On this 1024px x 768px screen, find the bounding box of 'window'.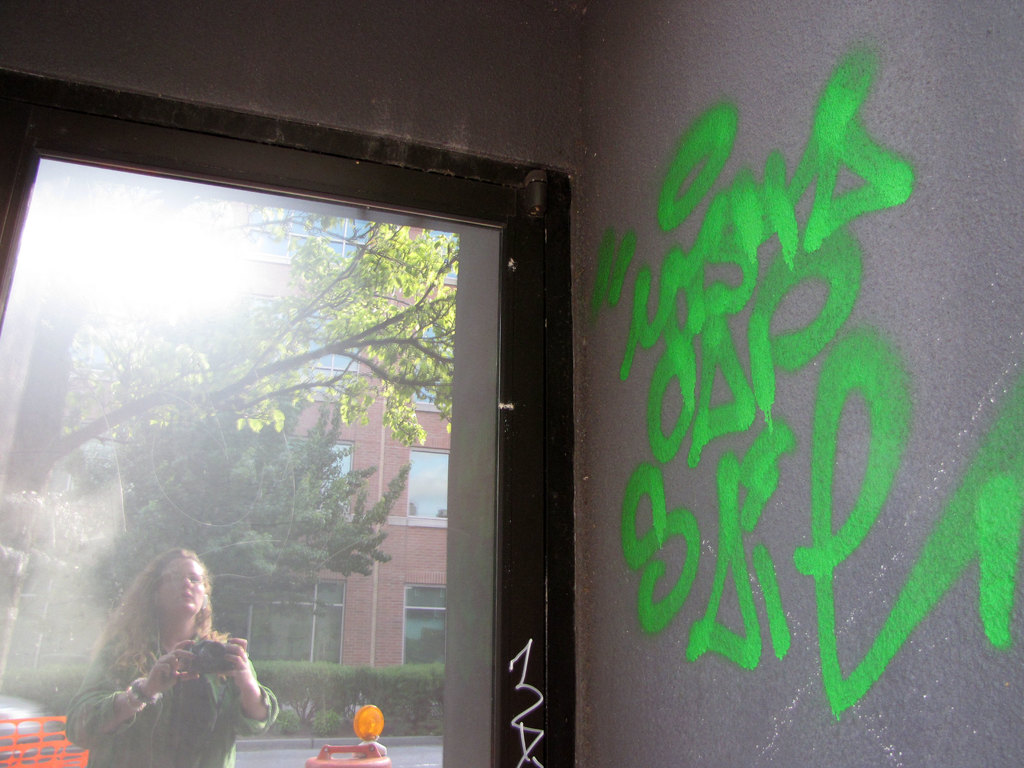
Bounding box: [left=308, top=316, right=366, bottom=397].
